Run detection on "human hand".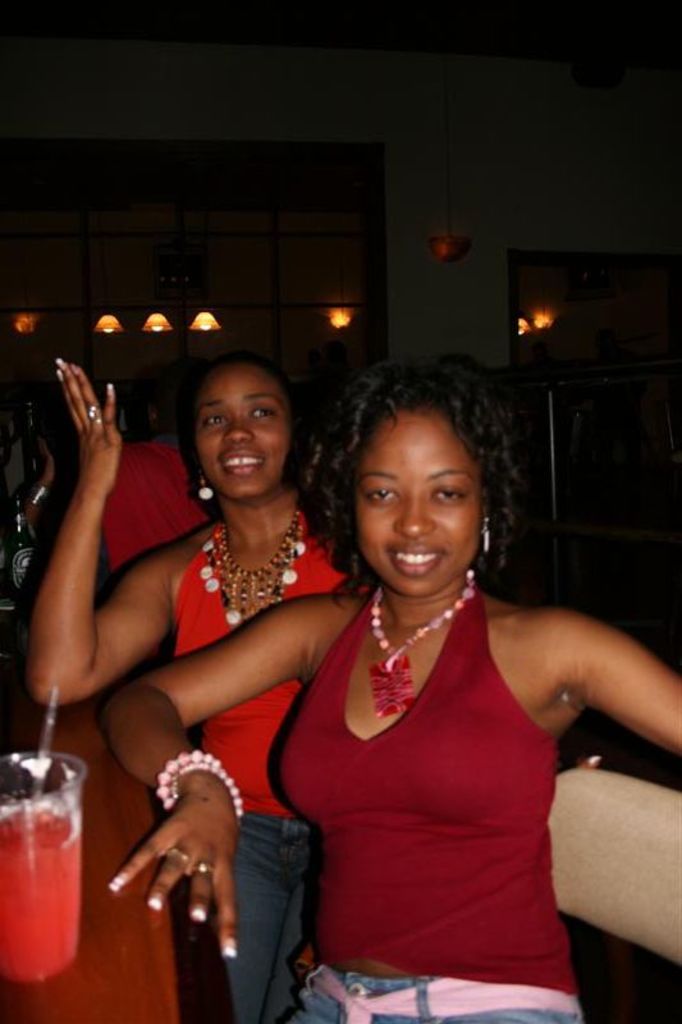
Result: [left=37, top=429, right=60, bottom=468].
